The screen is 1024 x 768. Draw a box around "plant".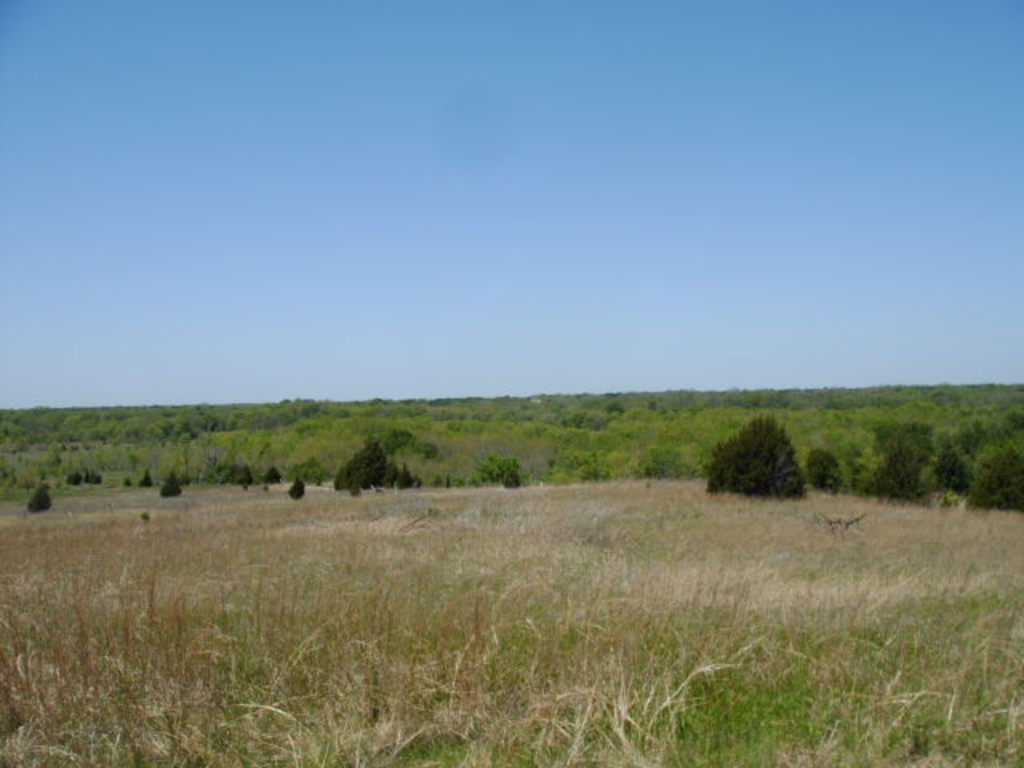
<box>21,482,51,520</box>.
